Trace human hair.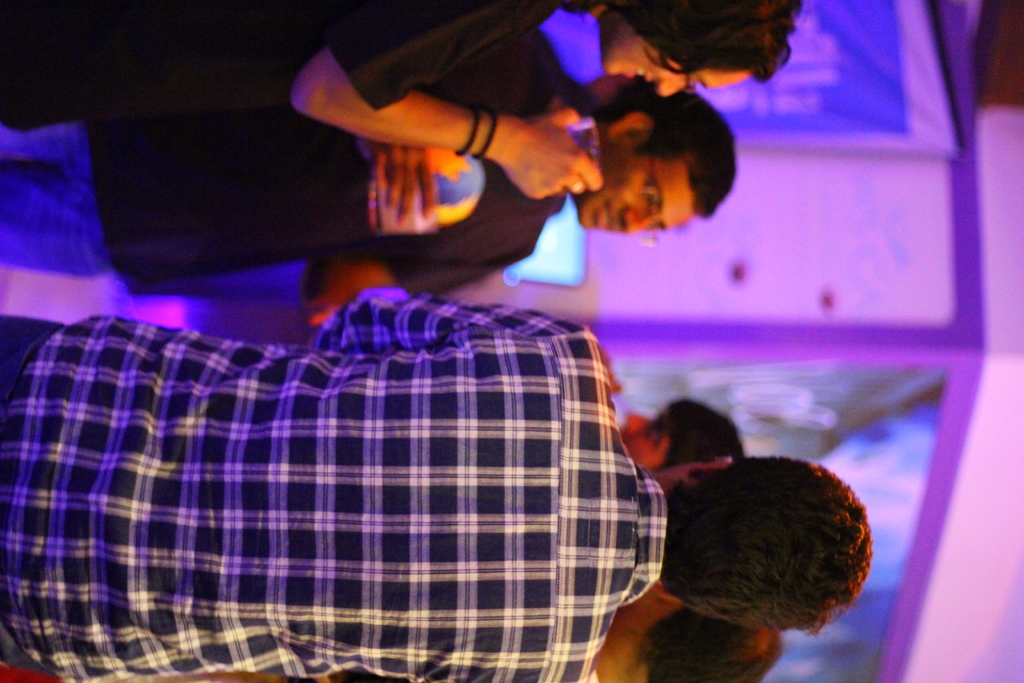
Traced to <region>650, 399, 744, 473</region>.
